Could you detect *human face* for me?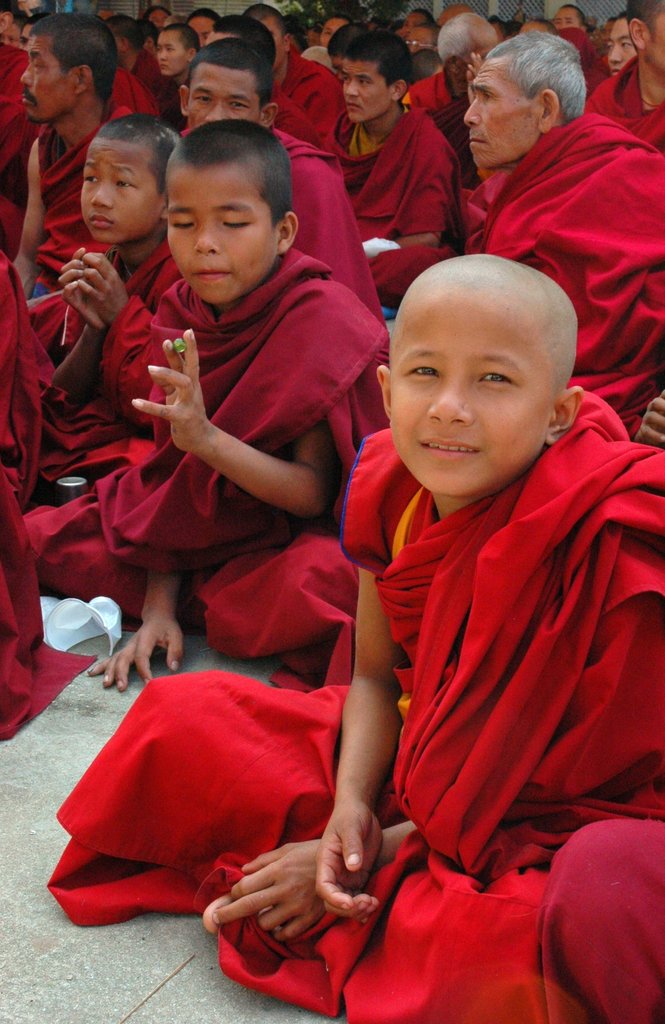
Detection result: 154, 29, 187, 83.
